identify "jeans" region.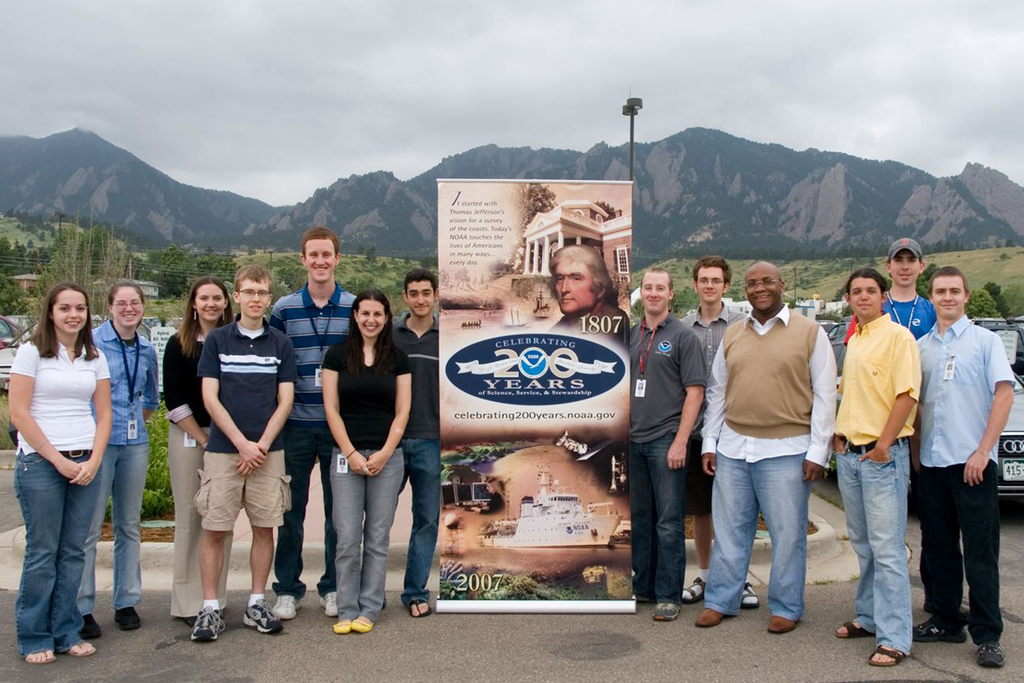
Region: locate(14, 464, 109, 676).
